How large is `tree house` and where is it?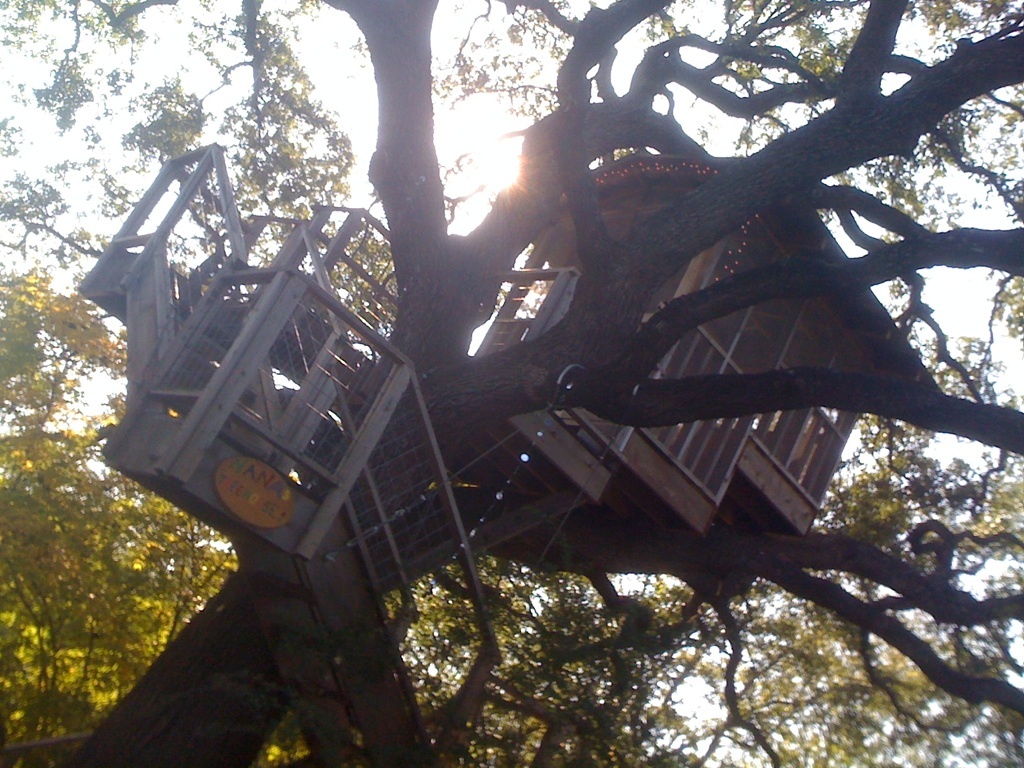
Bounding box: <bbox>76, 153, 945, 767</bbox>.
